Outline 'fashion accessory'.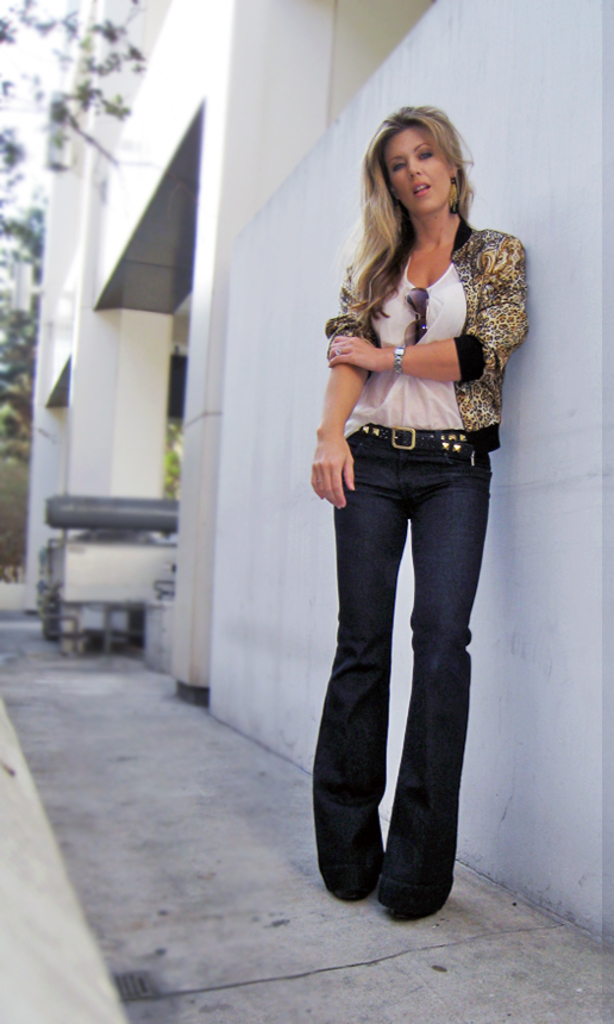
Outline: region(390, 196, 406, 236).
